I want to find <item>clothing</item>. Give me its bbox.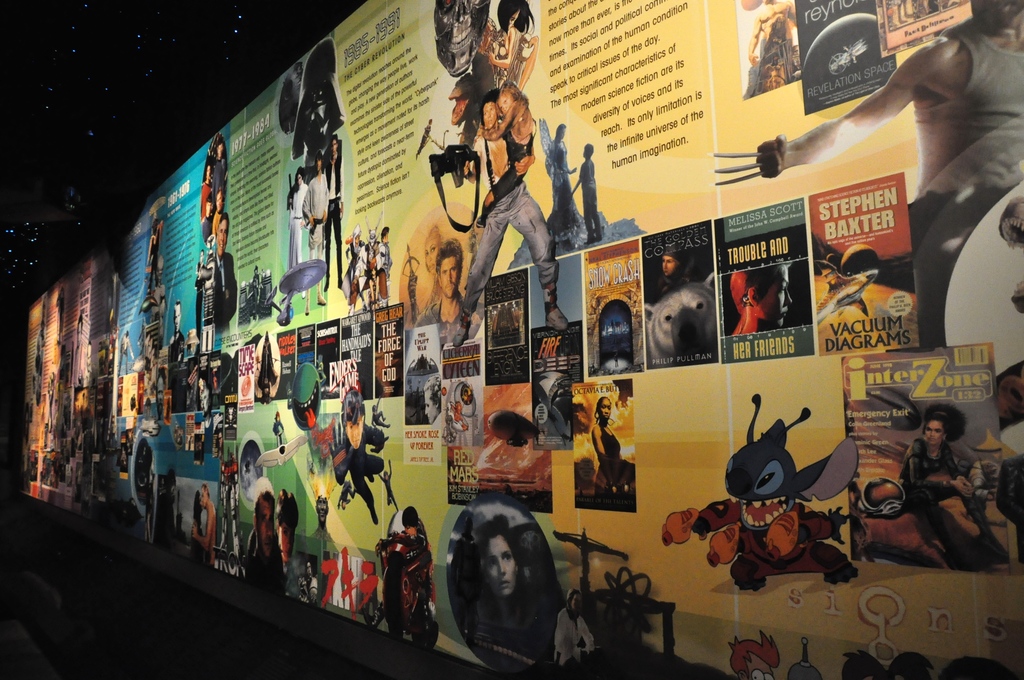
bbox=[285, 182, 310, 269].
